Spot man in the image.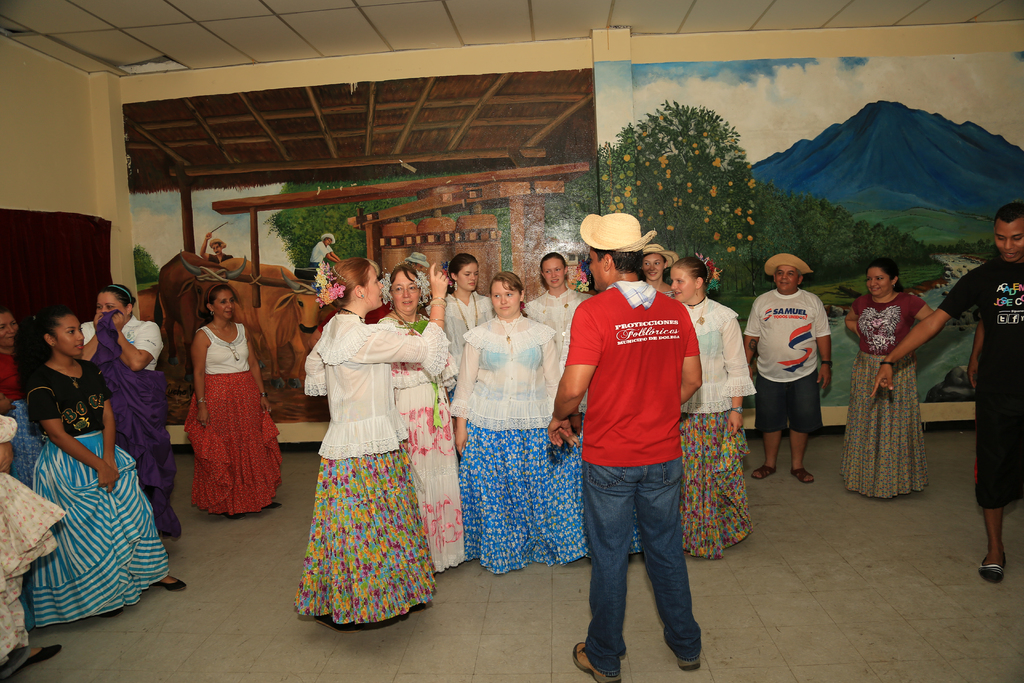
man found at 743,253,832,484.
